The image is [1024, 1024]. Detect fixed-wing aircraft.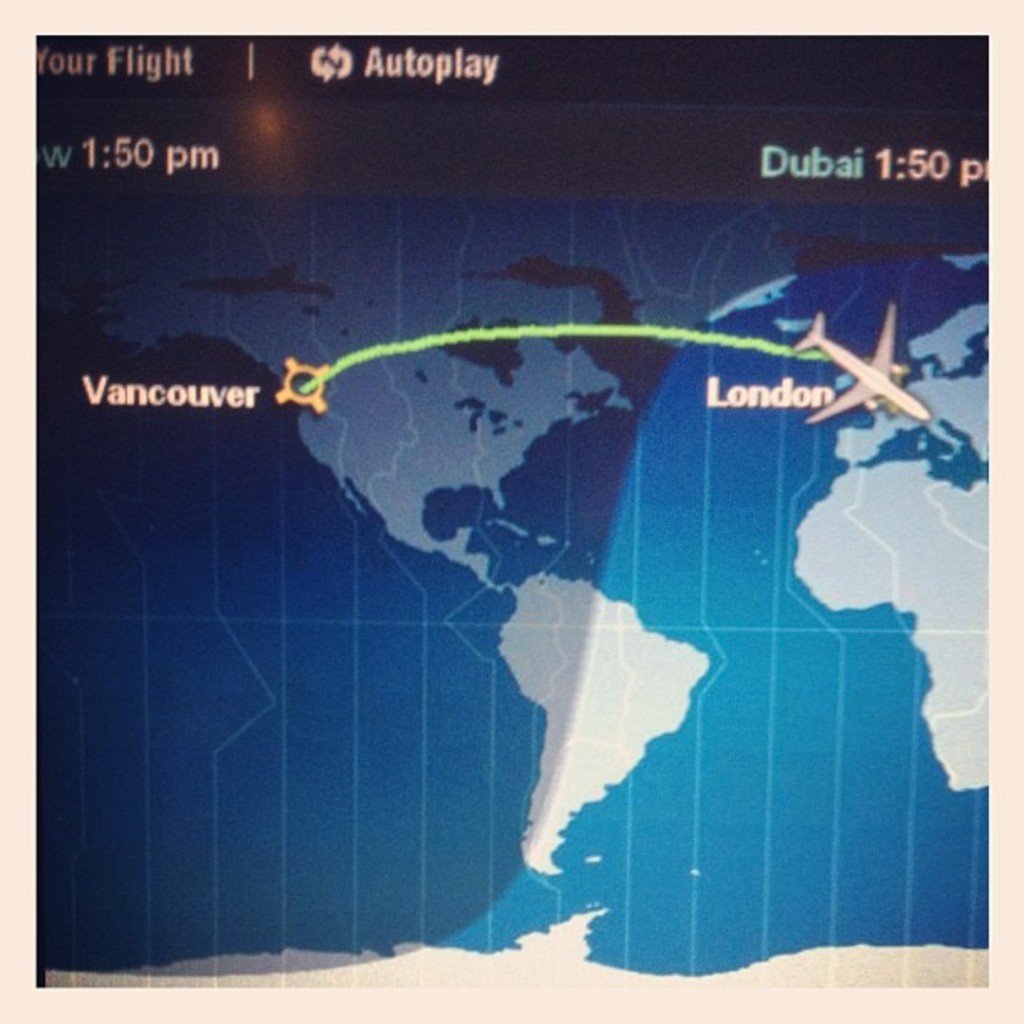
Detection: locate(793, 303, 934, 433).
